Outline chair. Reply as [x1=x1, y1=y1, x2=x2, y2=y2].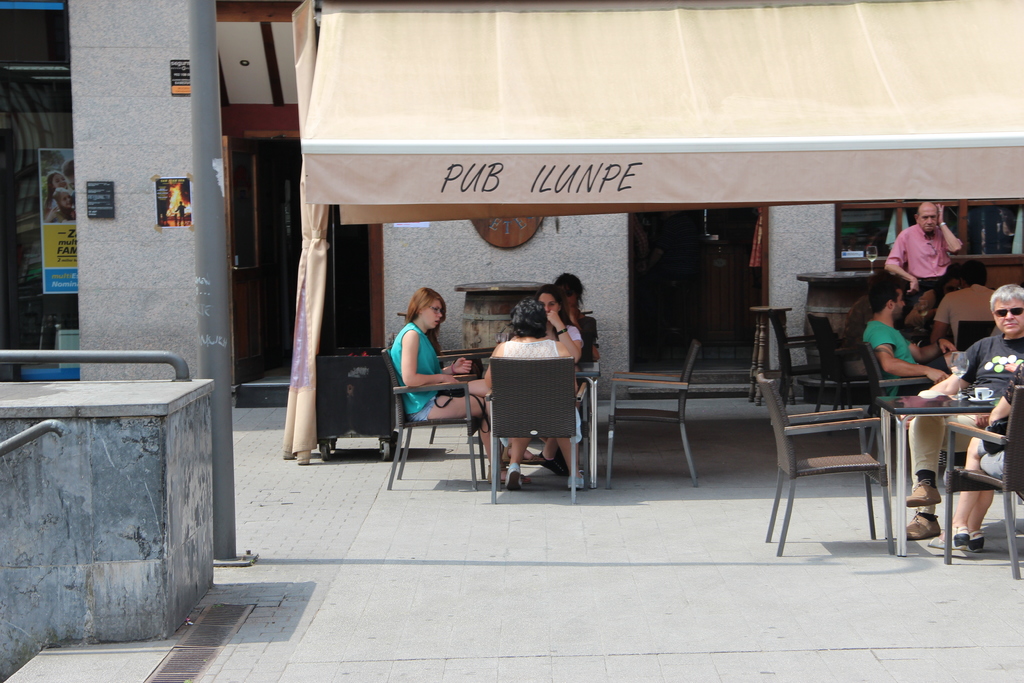
[x1=496, y1=337, x2=598, y2=506].
